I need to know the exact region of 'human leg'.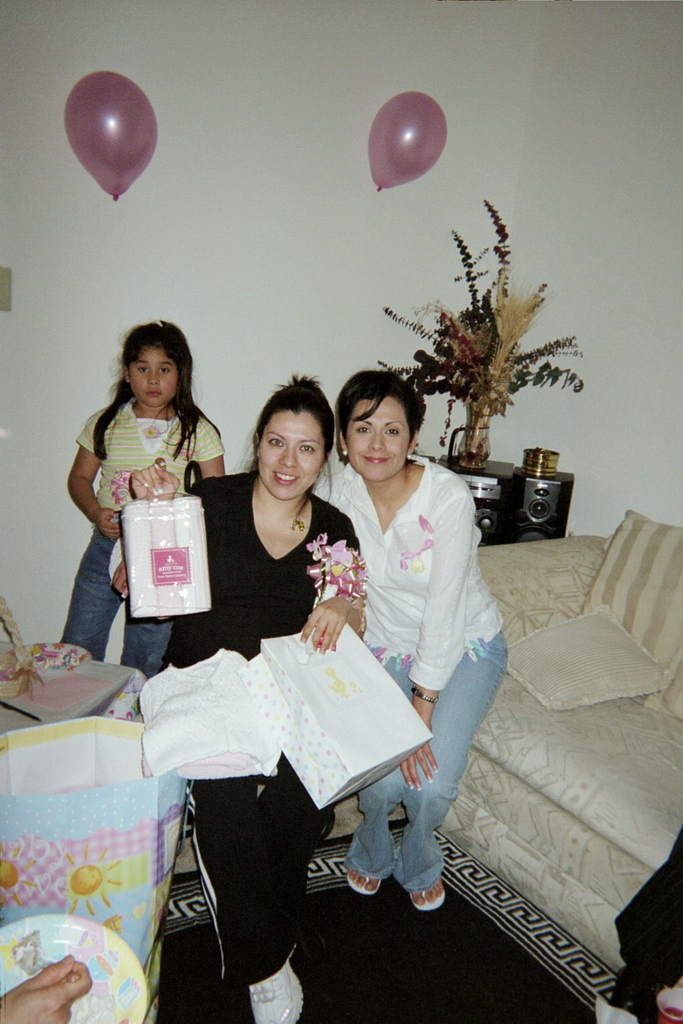
Region: box=[344, 659, 414, 897].
